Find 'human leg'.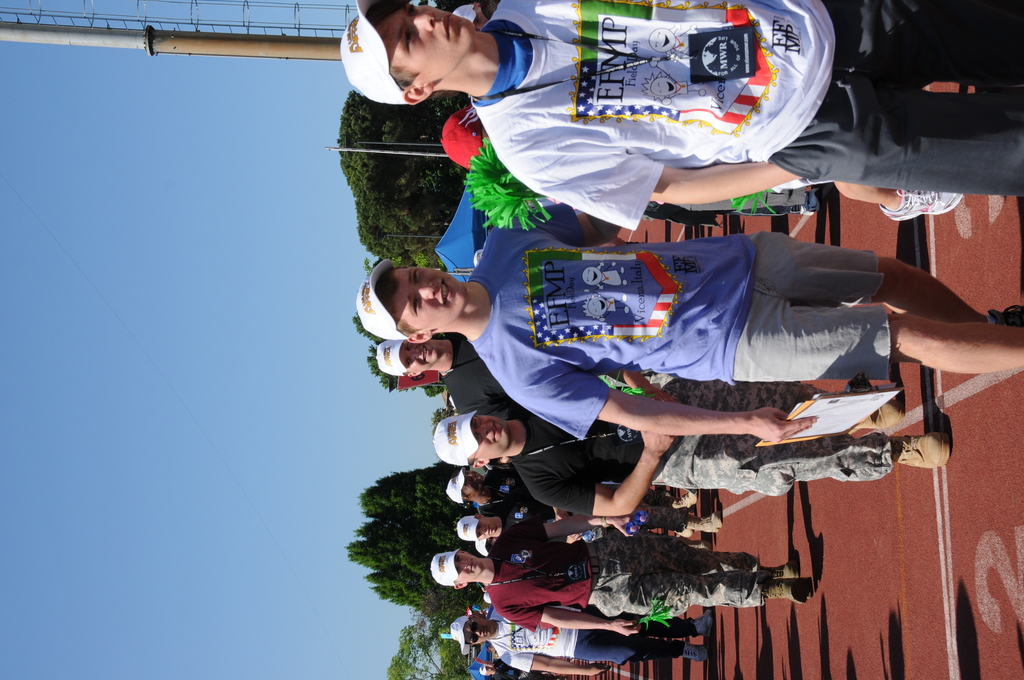
{"x1": 610, "y1": 545, "x2": 791, "y2": 571}.
